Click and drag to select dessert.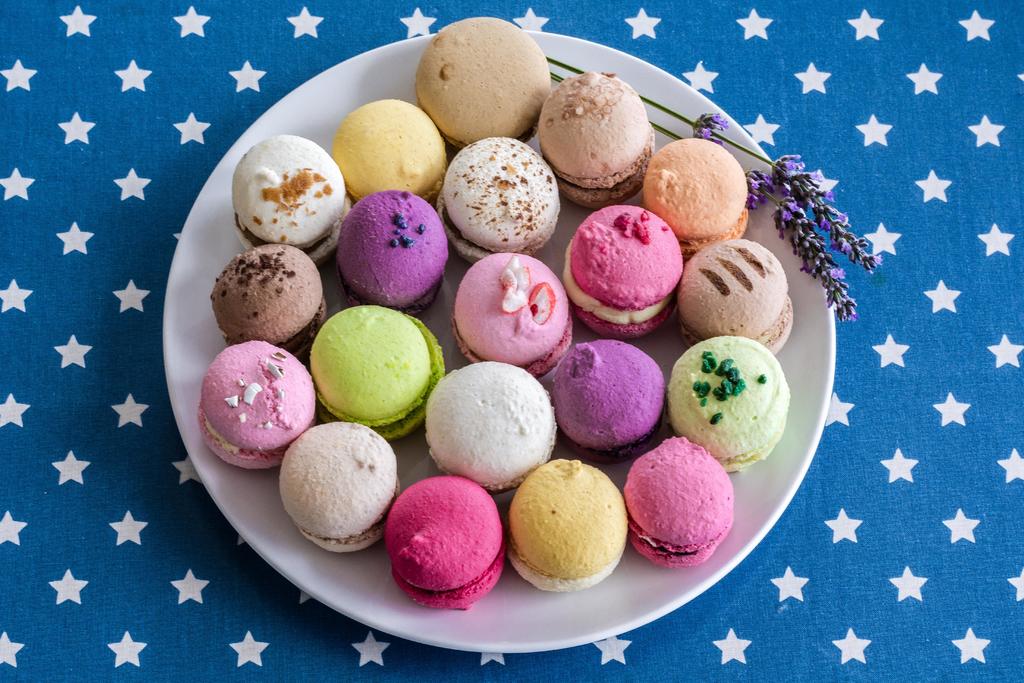
Selection: <region>342, 193, 442, 295</region>.
